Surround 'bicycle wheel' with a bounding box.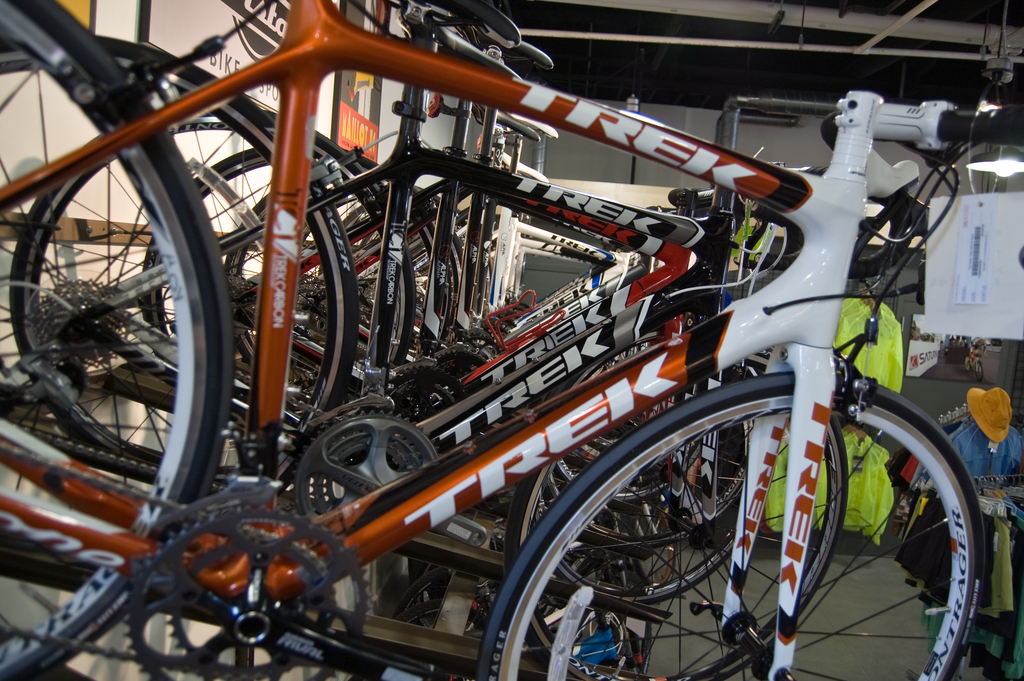
<region>476, 375, 988, 680</region>.
